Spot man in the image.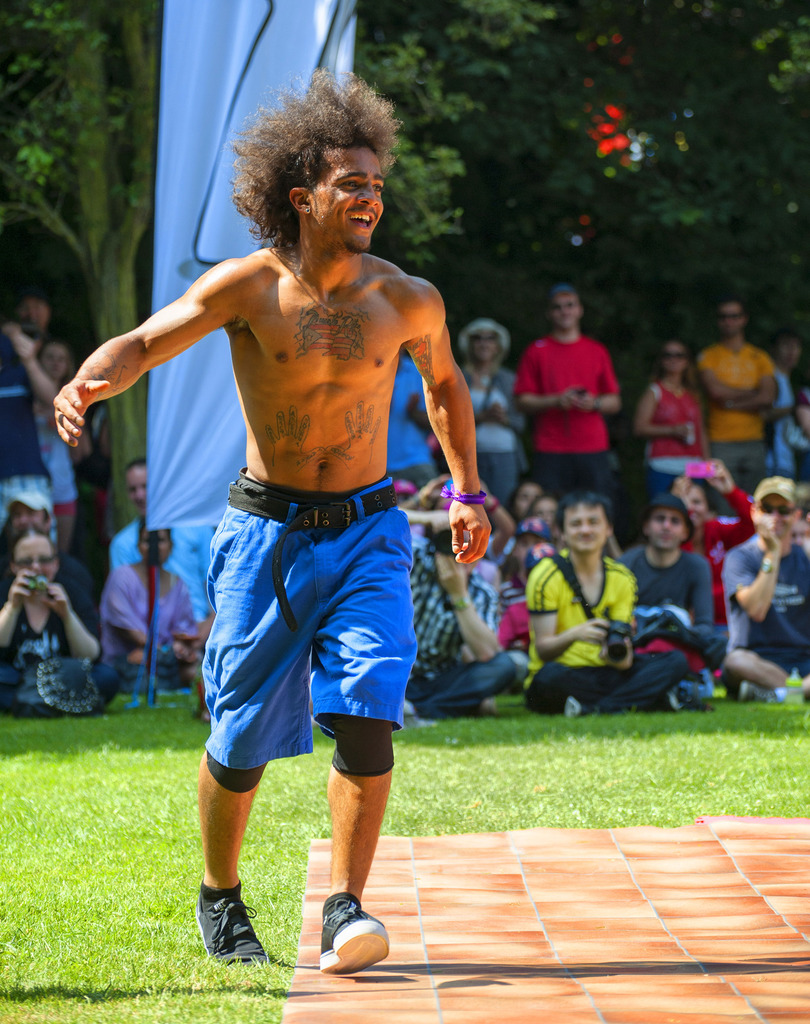
man found at <region>515, 273, 611, 497</region>.
